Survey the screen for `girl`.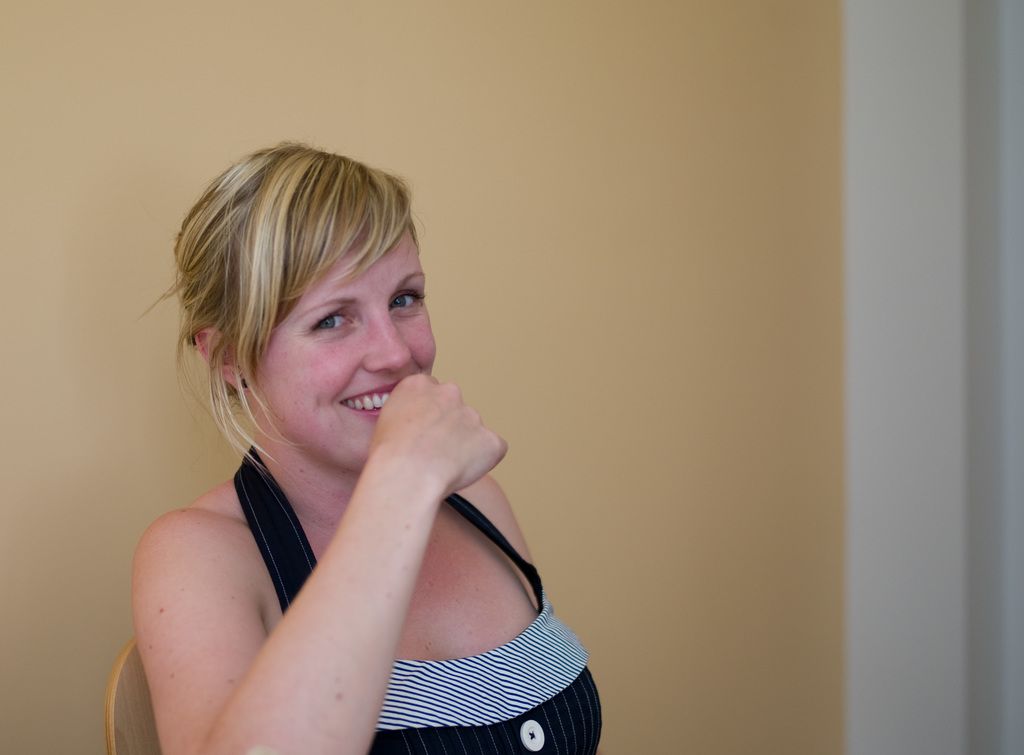
Survey found: [x1=132, y1=137, x2=605, y2=754].
